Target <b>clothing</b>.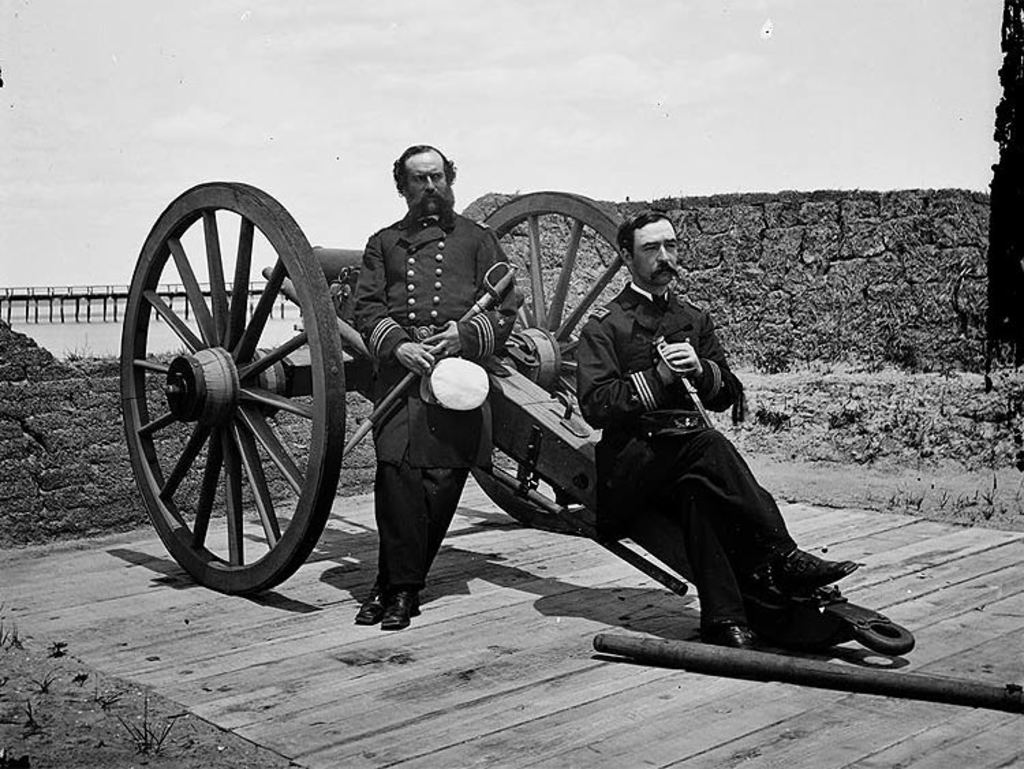
Target region: bbox(579, 275, 807, 620).
